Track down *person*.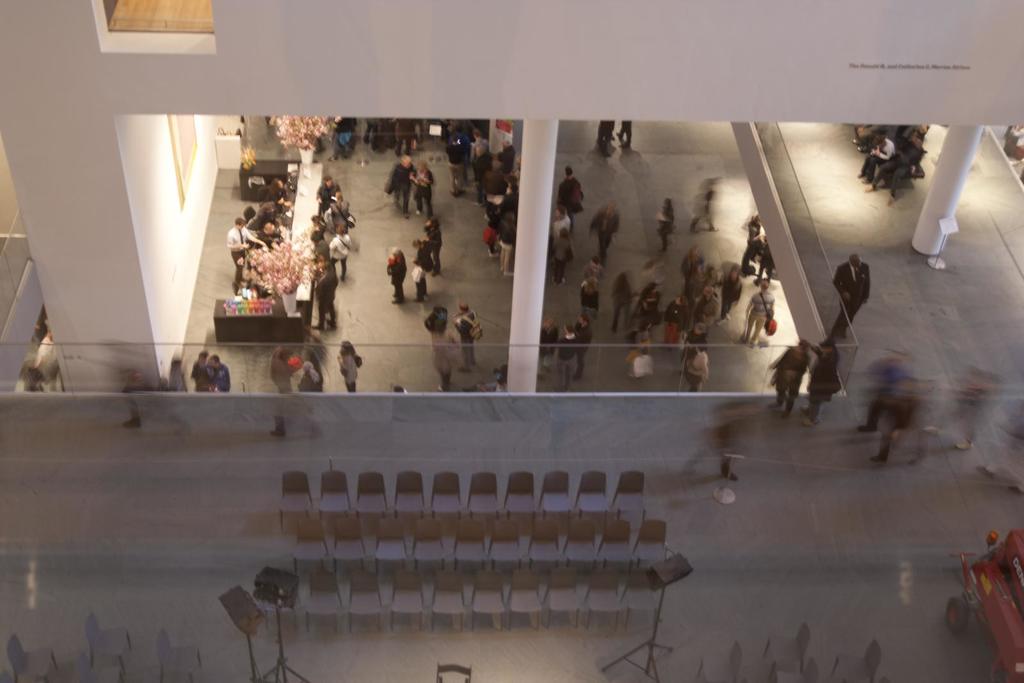
Tracked to (x1=455, y1=302, x2=480, y2=376).
